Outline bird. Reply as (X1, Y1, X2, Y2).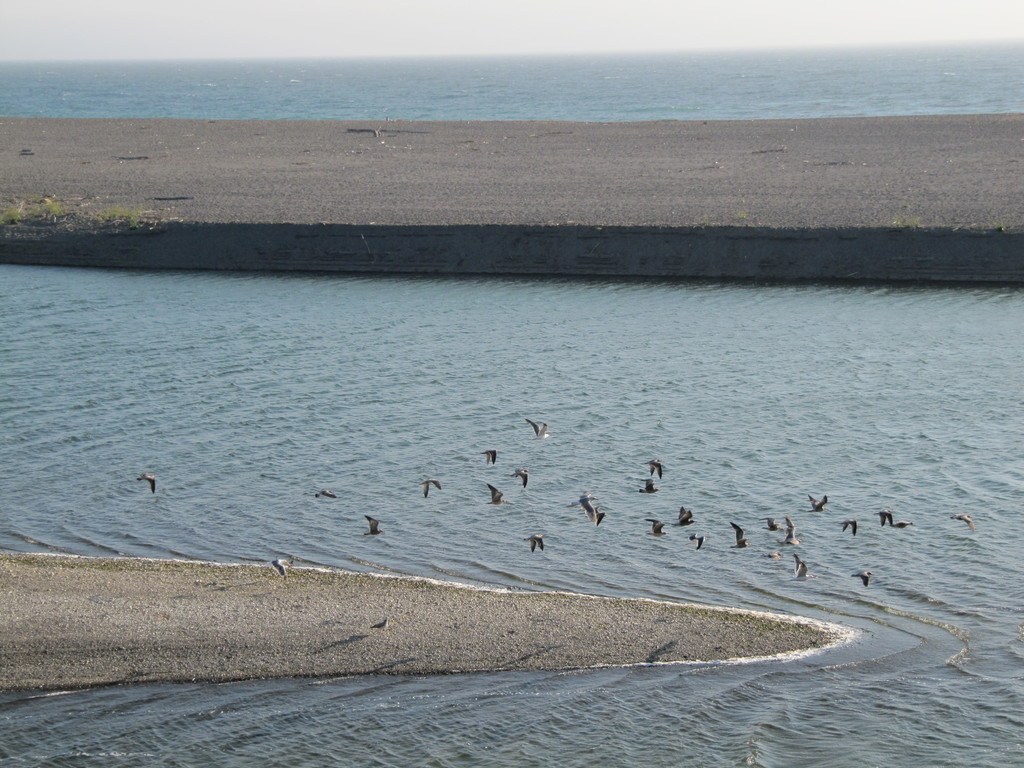
(133, 470, 154, 494).
